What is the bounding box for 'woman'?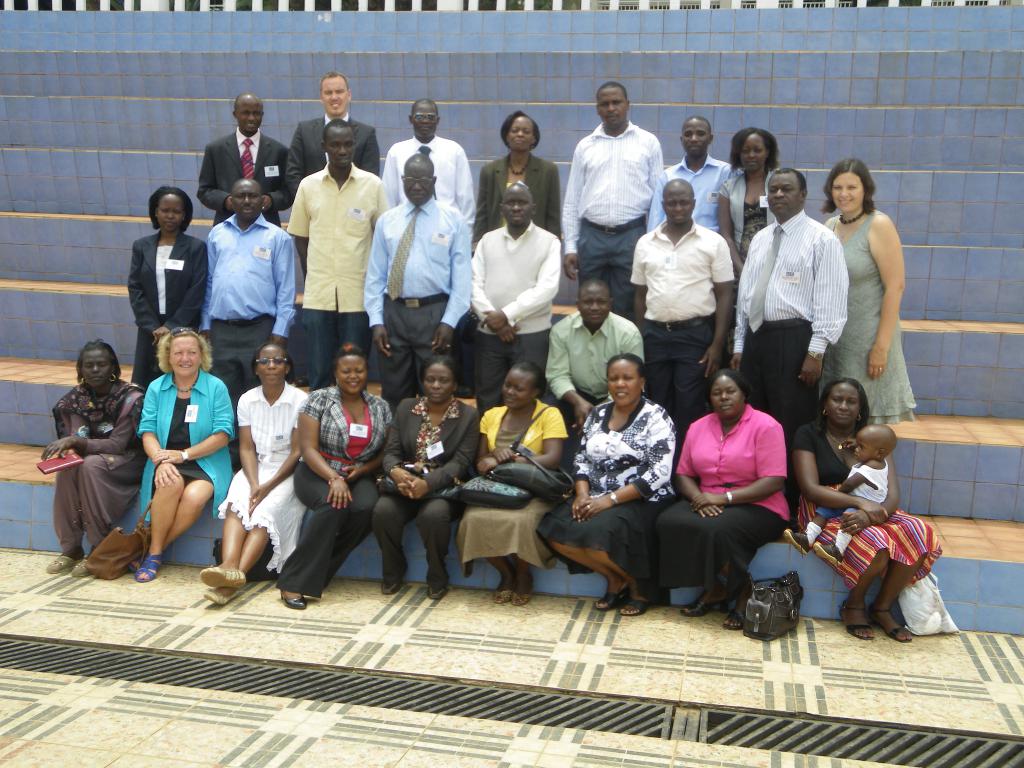
crop(212, 340, 308, 605).
